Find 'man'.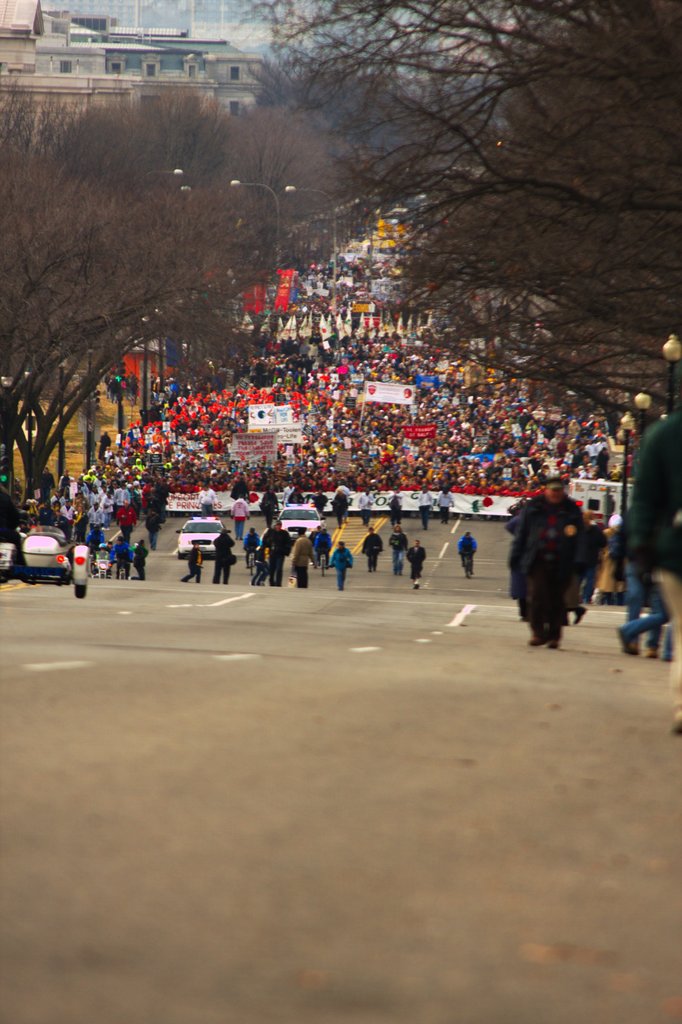
crop(509, 473, 597, 646).
